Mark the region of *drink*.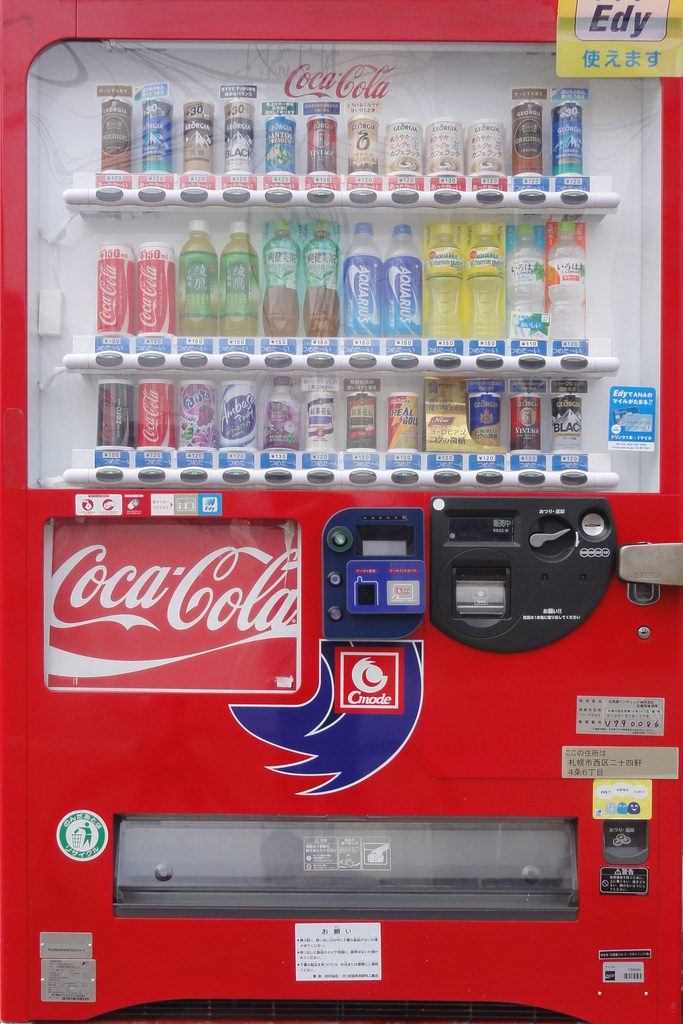
Region: region(548, 221, 586, 339).
